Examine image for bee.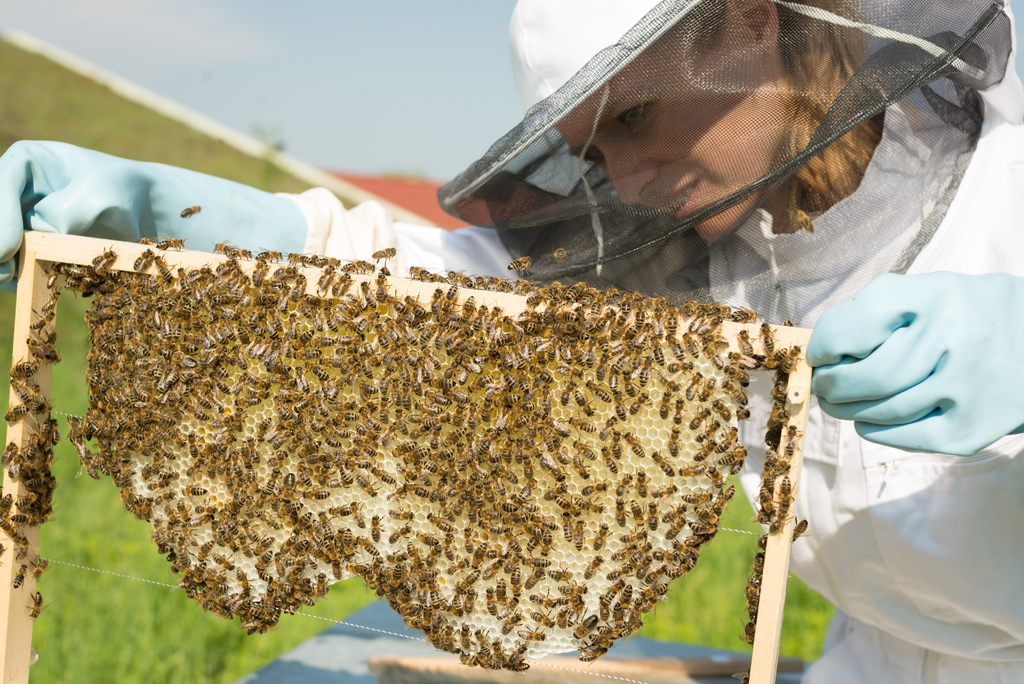
Examination result: 285 432 302 456.
